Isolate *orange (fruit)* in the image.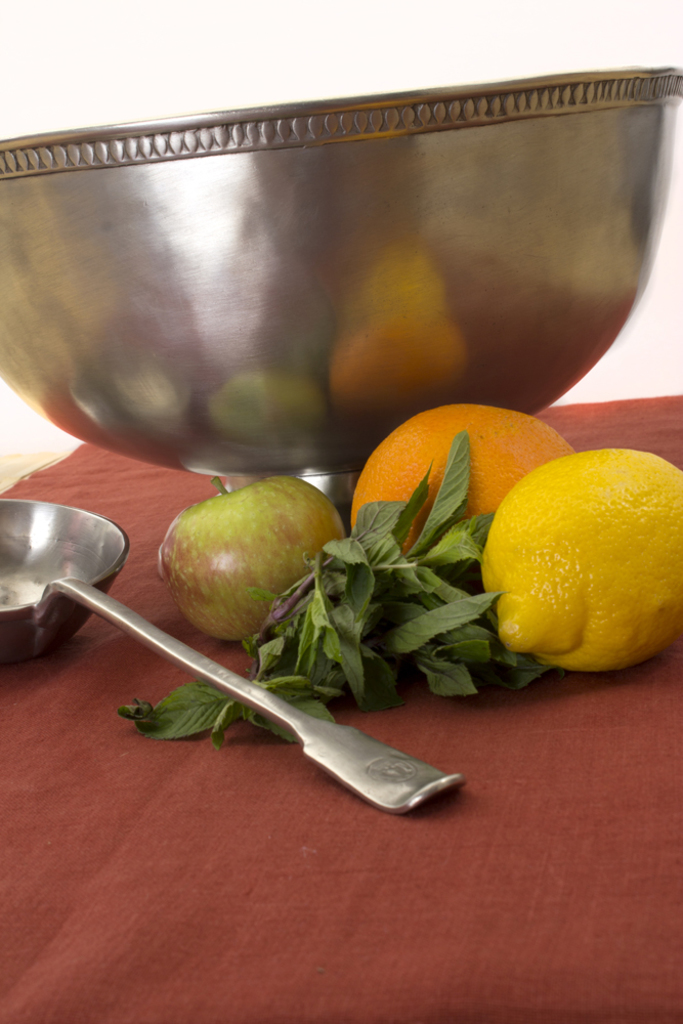
Isolated region: (484, 452, 682, 669).
